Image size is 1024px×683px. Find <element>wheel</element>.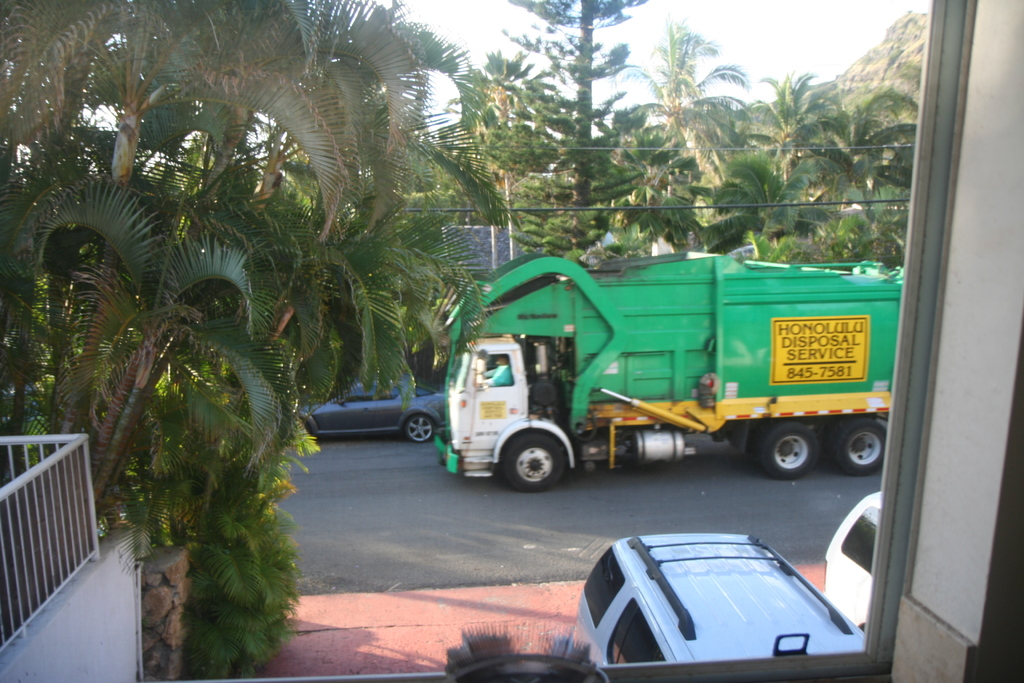
<box>403,415,439,446</box>.
